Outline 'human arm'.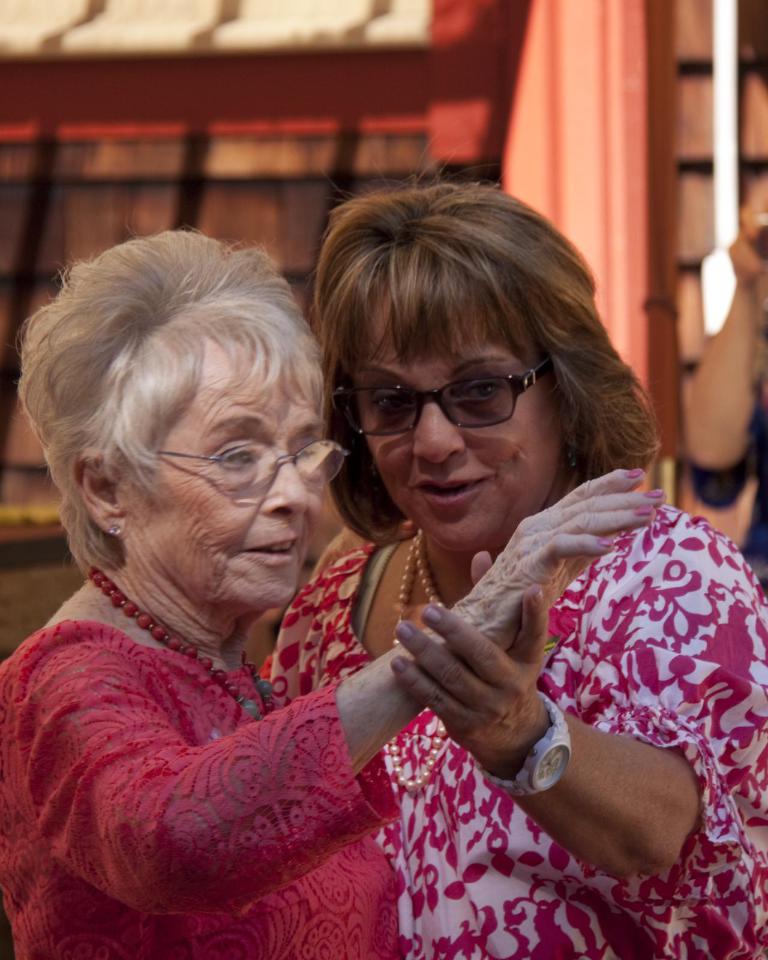
Outline: left=23, top=458, right=670, bottom=919.
